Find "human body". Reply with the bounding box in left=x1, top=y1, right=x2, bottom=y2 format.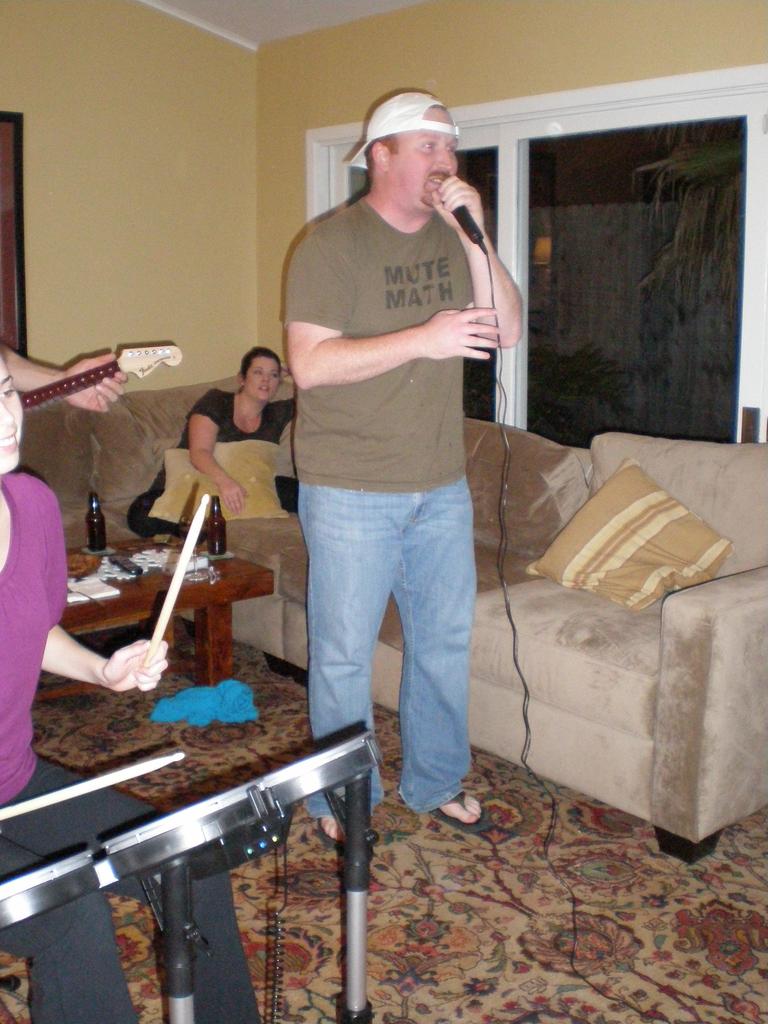
left=142, top=382, right=300, bottom=536.
